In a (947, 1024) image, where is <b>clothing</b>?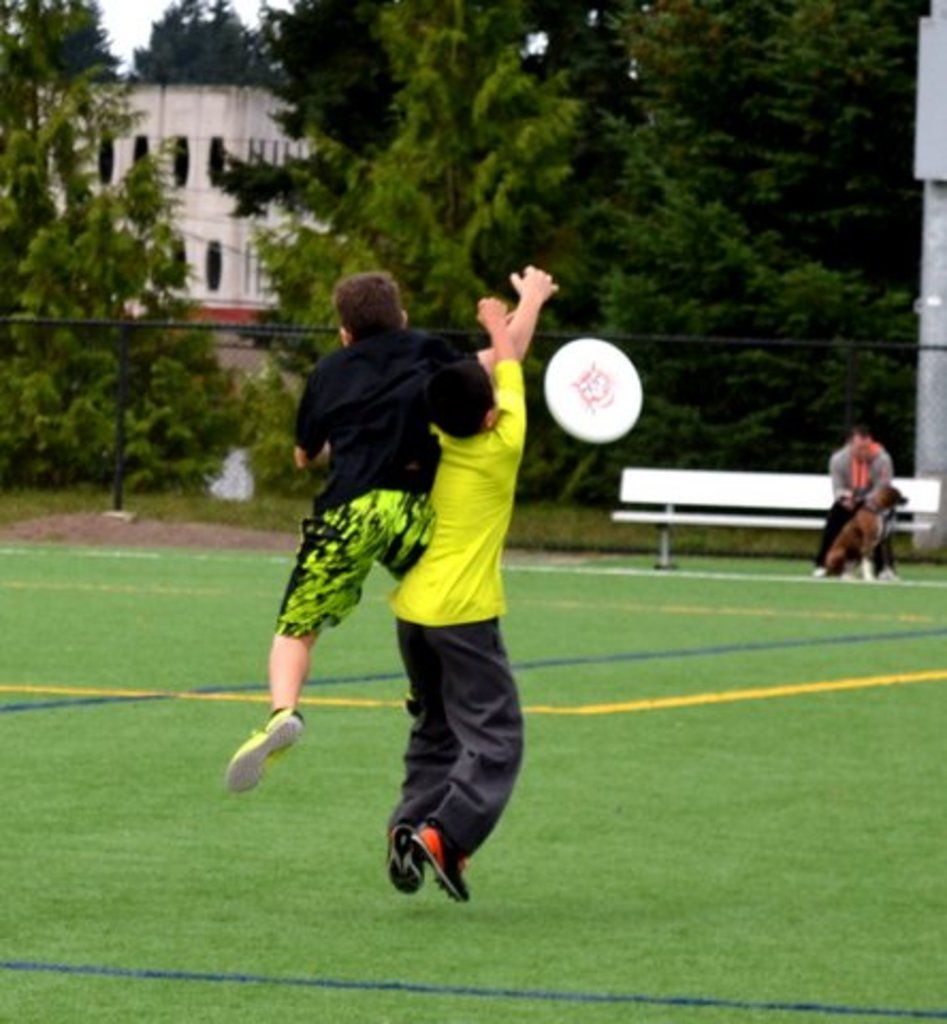
[363, 307, 537, 870].
